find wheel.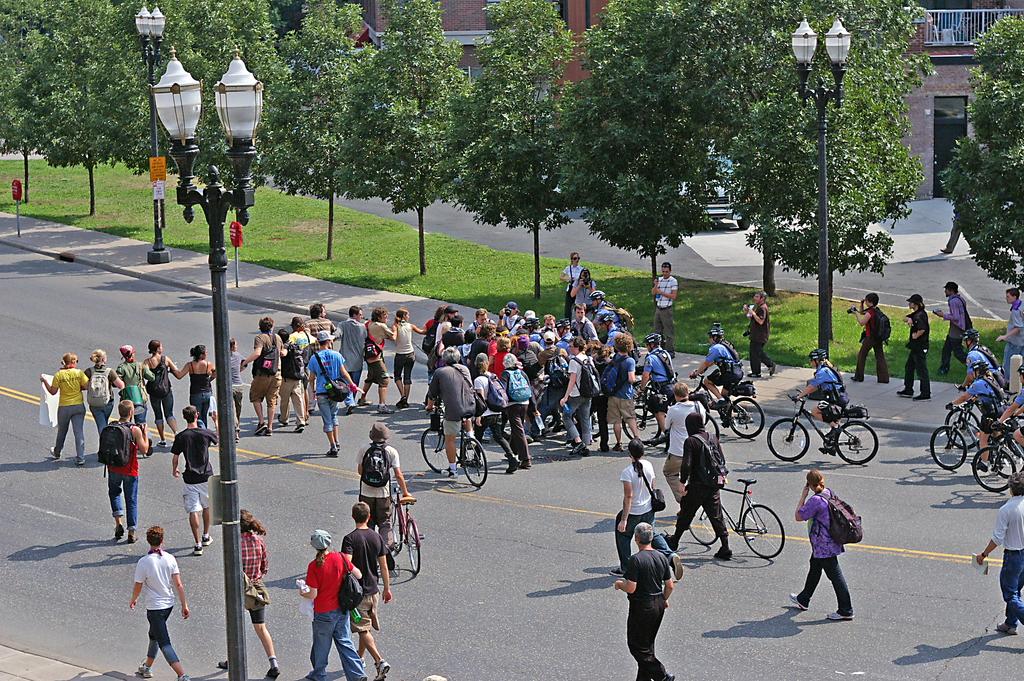
459, 434, 490, 488.
